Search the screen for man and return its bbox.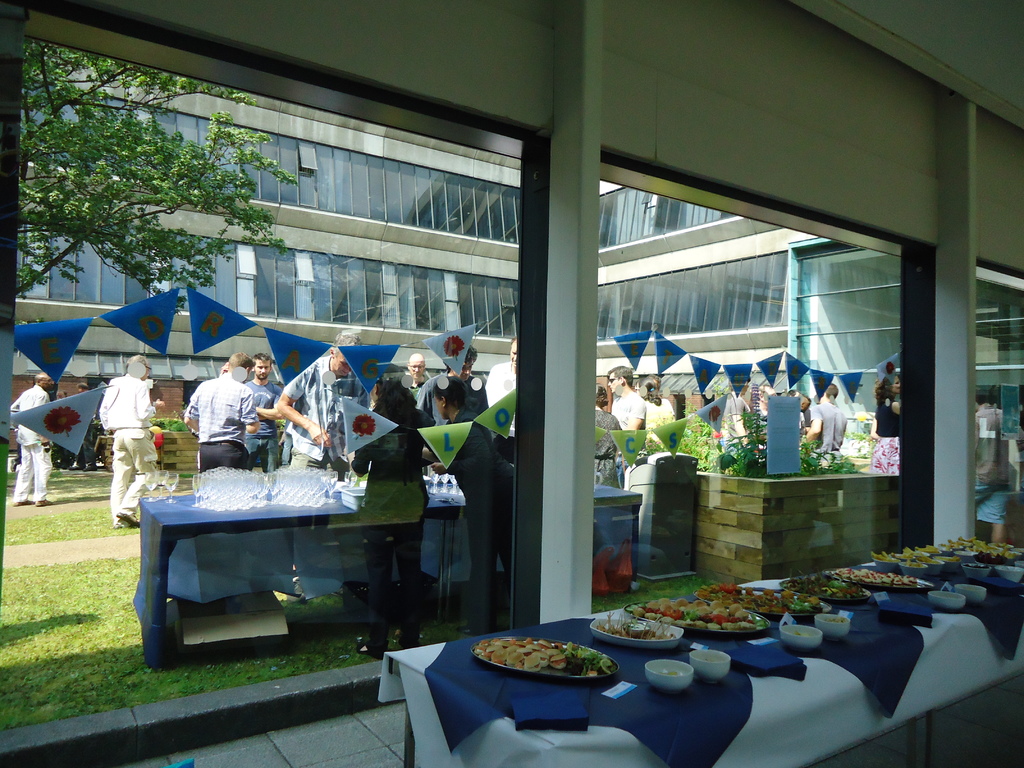
Found: 99 356 159 527.
